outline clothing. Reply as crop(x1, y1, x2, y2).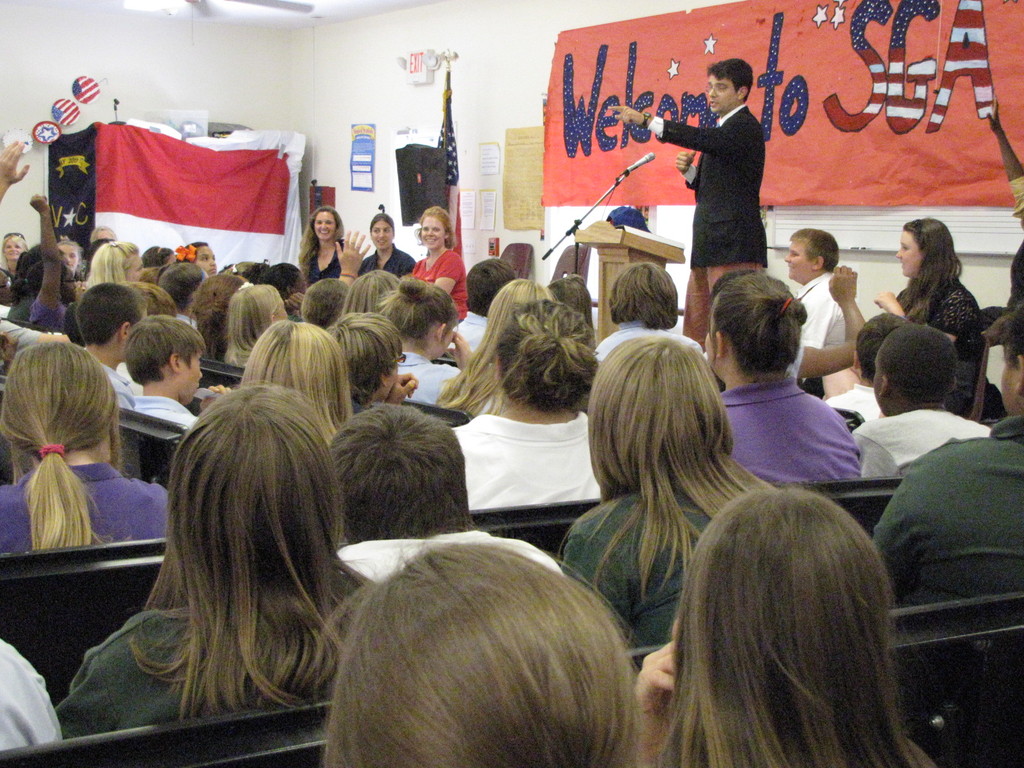
crop(561, 498, 712, 651).
